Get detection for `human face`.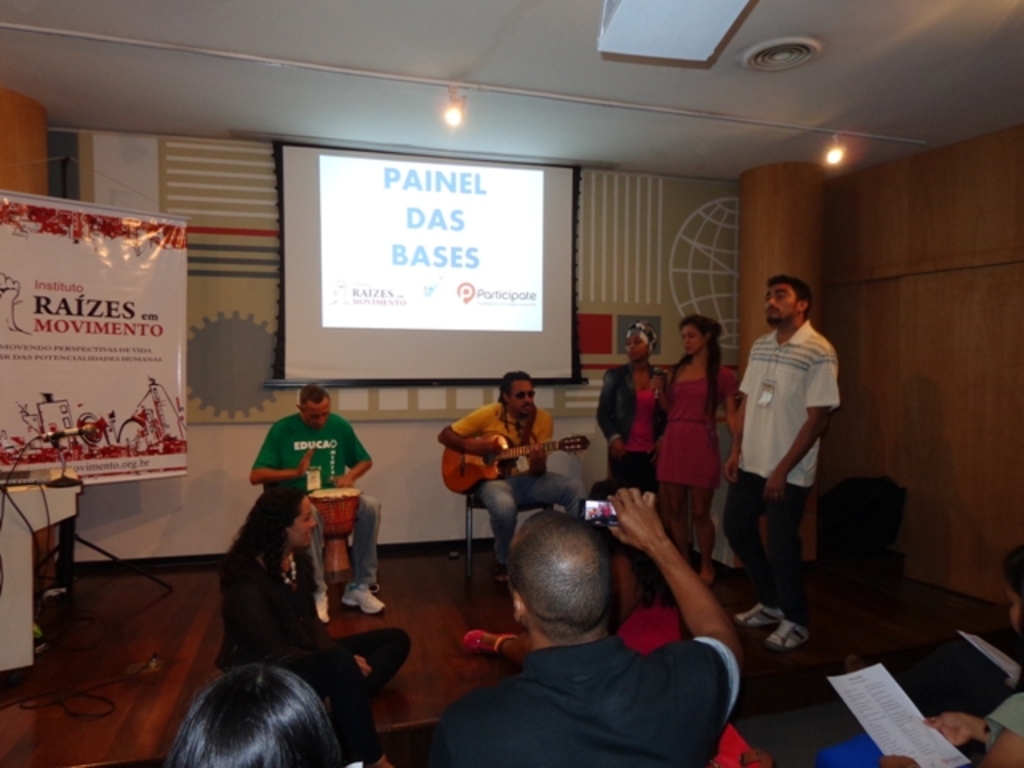
Detection: locate(294, 490, 315, 552).
